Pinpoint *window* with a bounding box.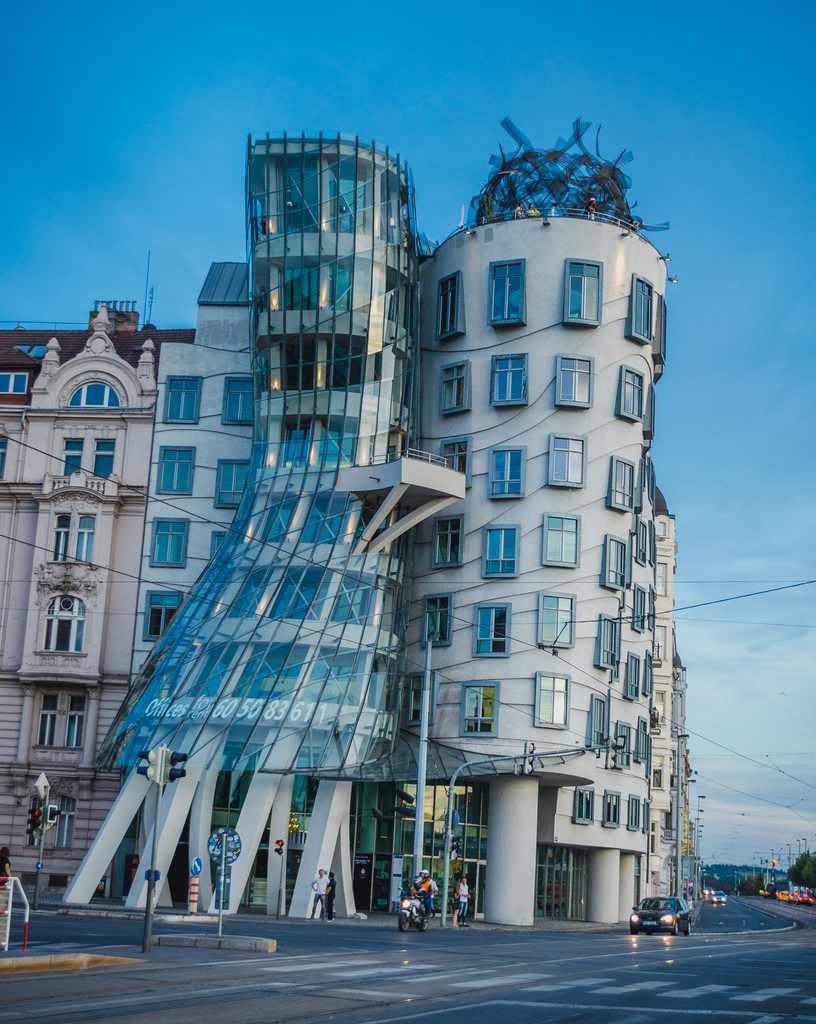
pyautogui.locateOnScreen(458, 679, 495, 737).
